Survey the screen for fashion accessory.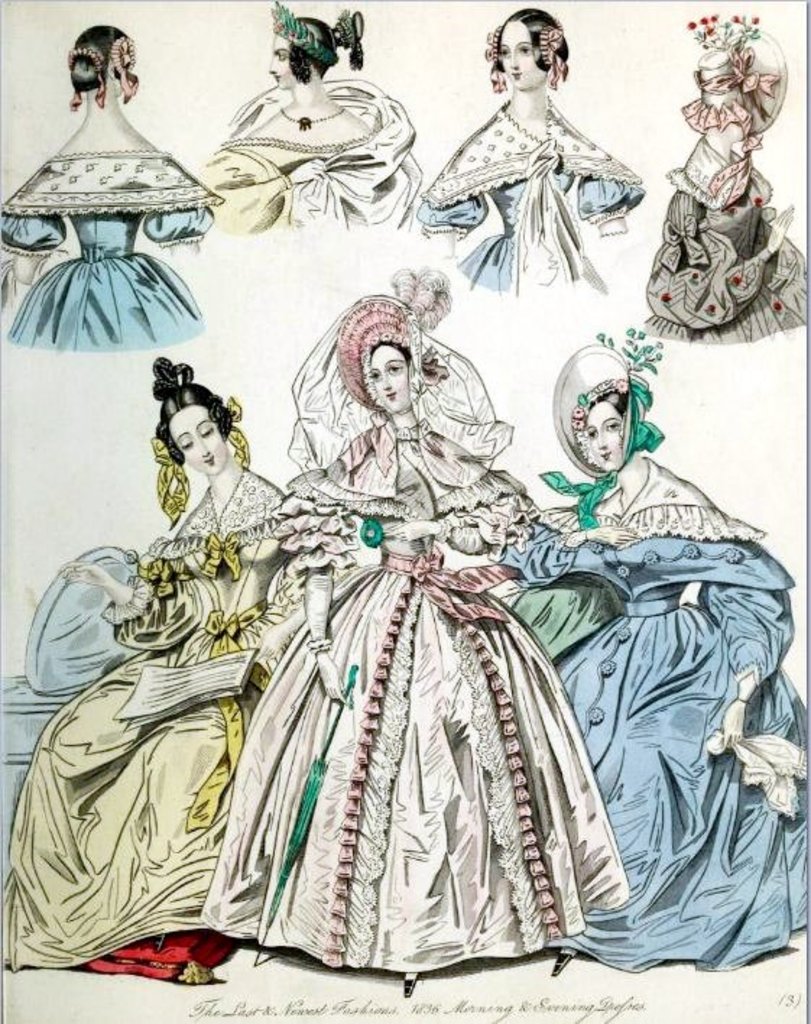
Survey found: region(531, 318, 665, 529).
